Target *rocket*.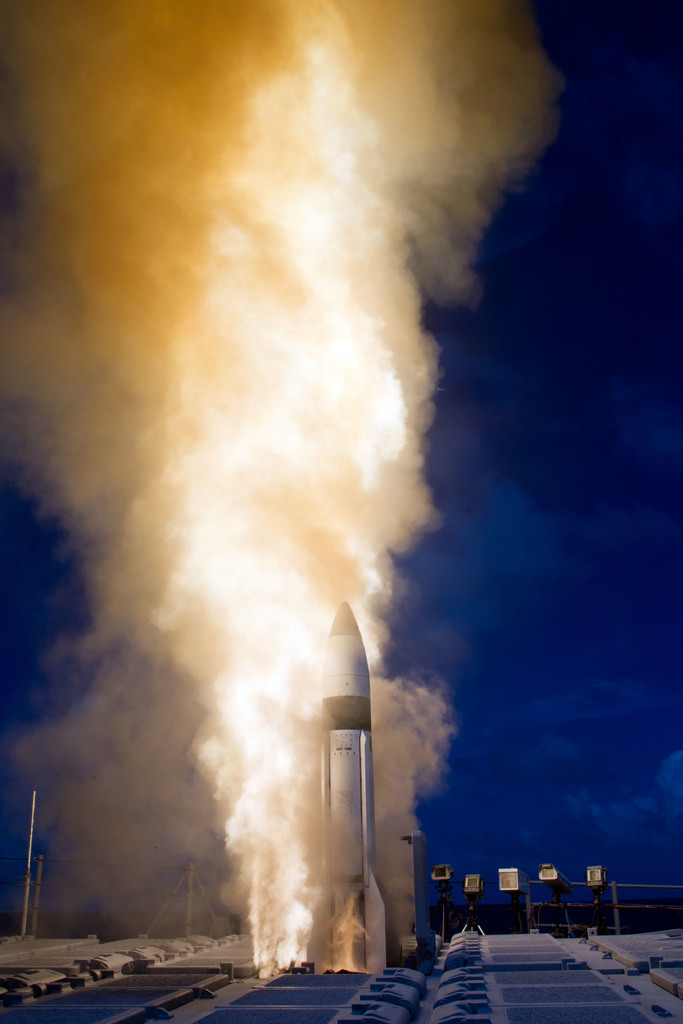
Target region: (left=306, top=599, right=384, bottom=975).
